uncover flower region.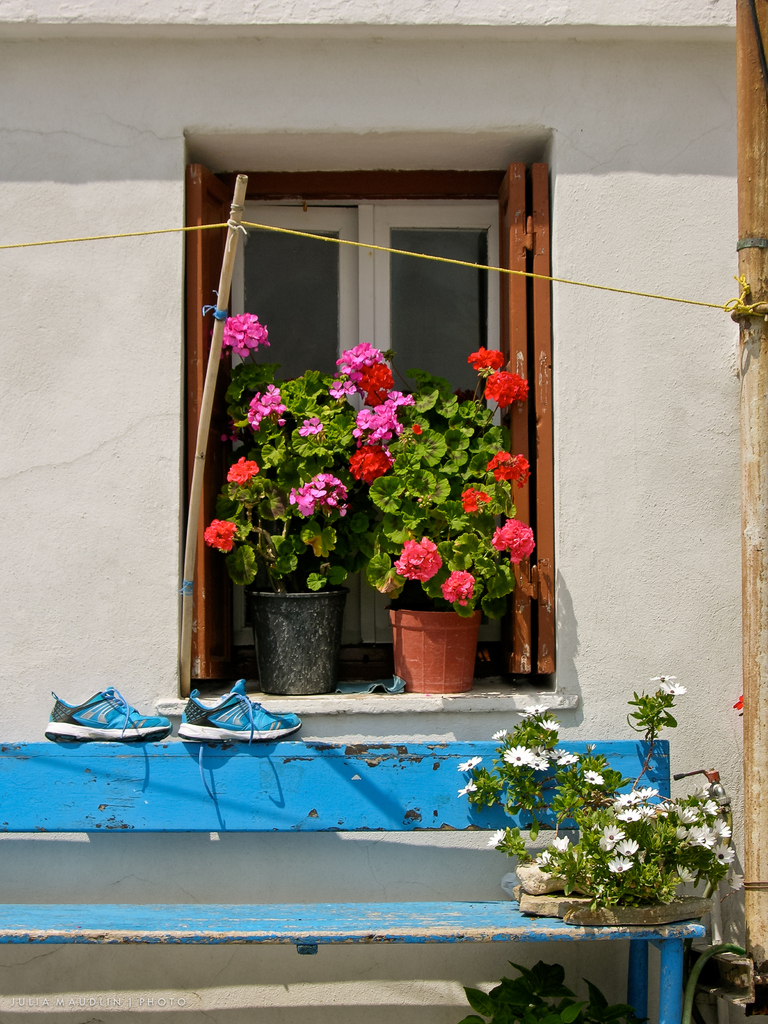
Uncovered: (left=202, top=520, right=236, bottom=554).
